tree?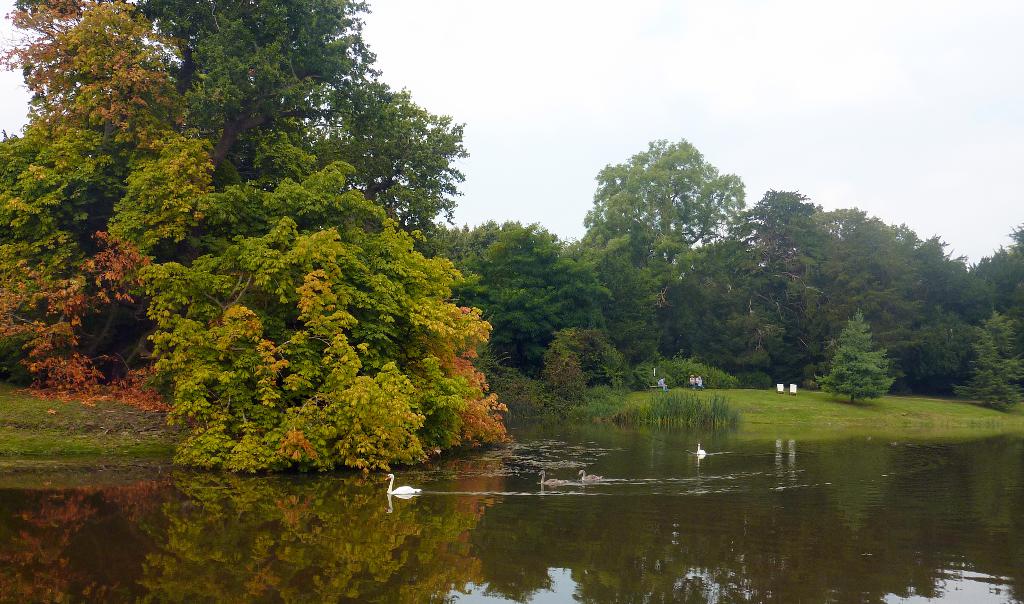
rect(813, 313, 894, 402)
